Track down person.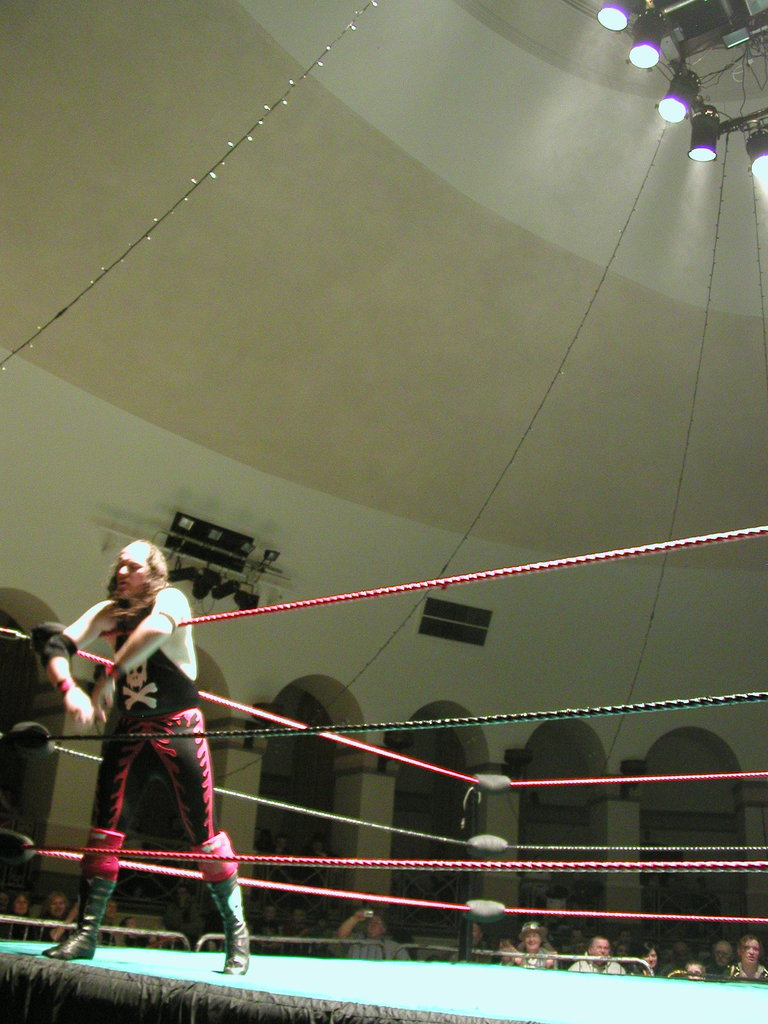
Tracked to 0 886 29 938.
